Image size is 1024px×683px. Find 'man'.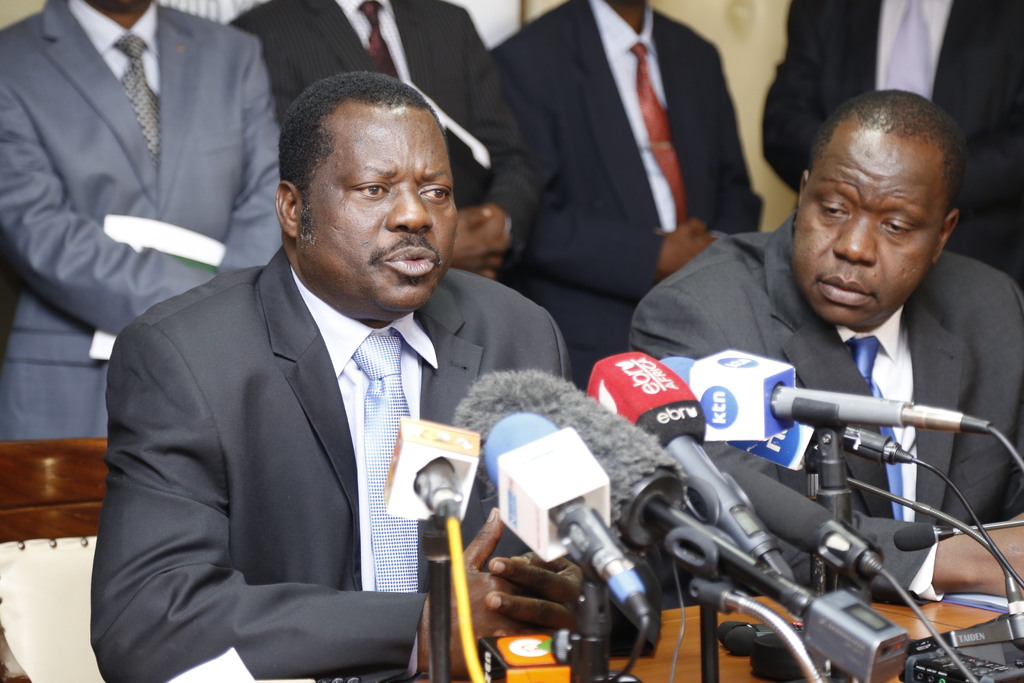
box=[0, 0, 290, 438].
